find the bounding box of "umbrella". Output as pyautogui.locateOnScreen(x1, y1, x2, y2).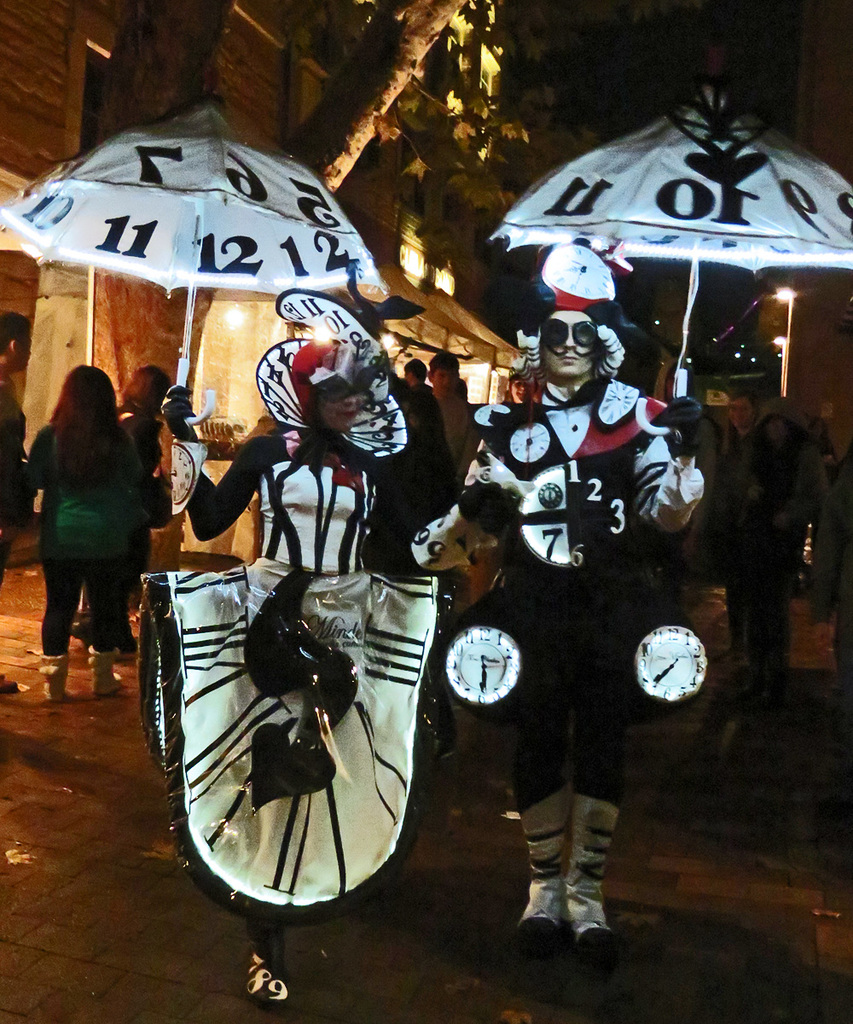
pyautogui.locateOnScreen(485, 78, 852, 433).
